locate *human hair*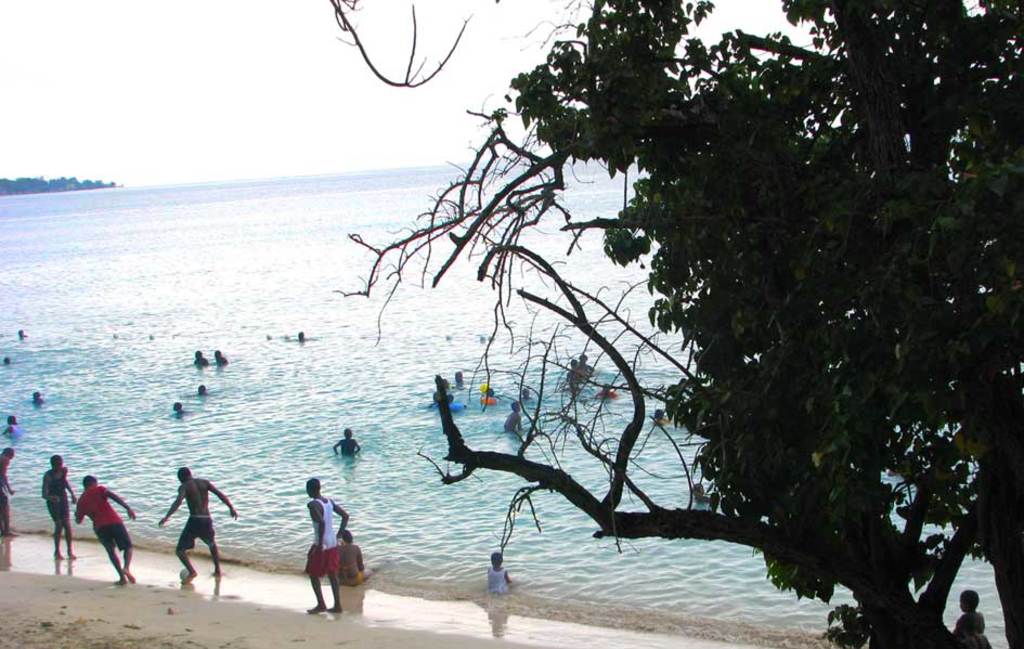
left=490, top=553, right=501, bottom=564
